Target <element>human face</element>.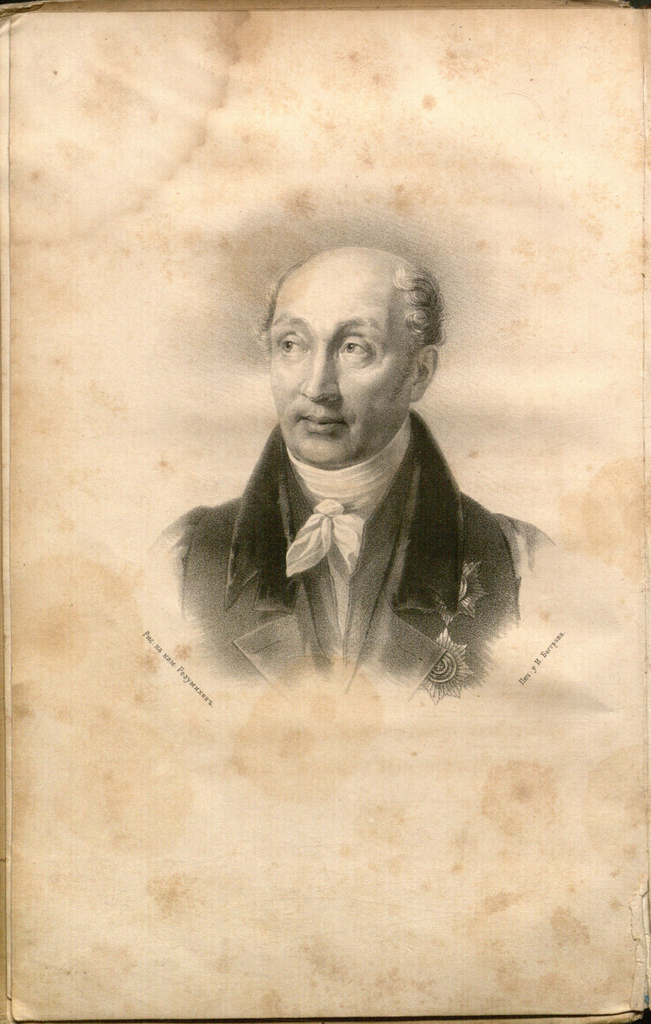
Target region: (x1=271, y1=265, x2=411, y2=472).
